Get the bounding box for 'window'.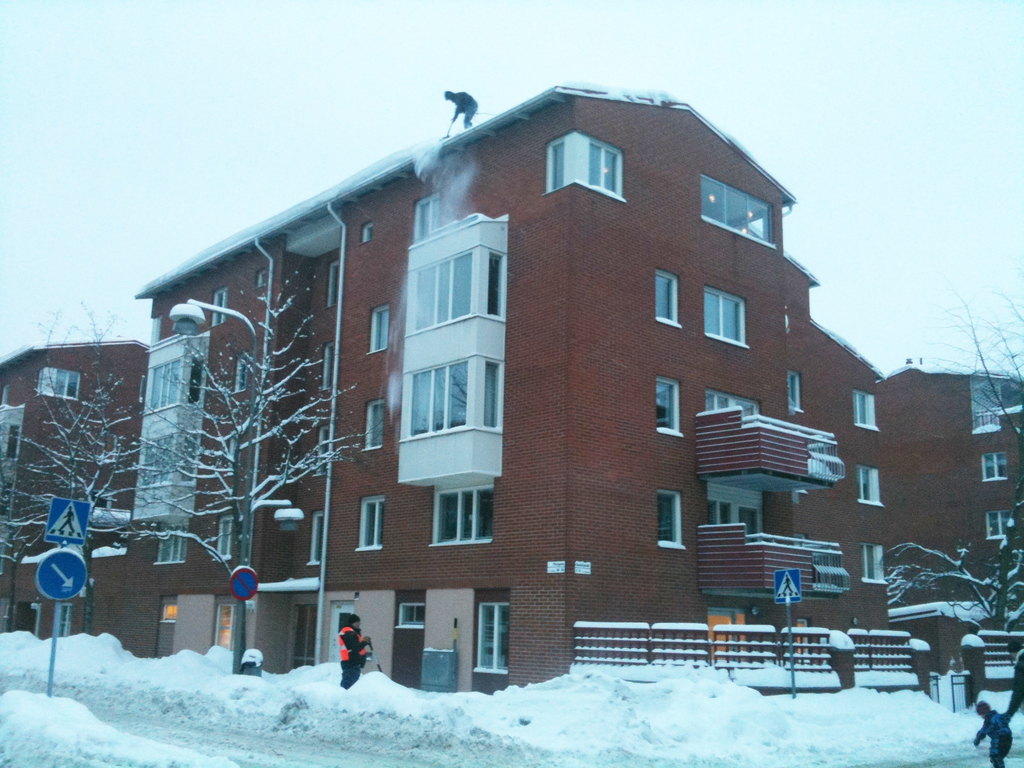
{"left": 209, "top": 284, "right": 227, "bottom": 331}.
